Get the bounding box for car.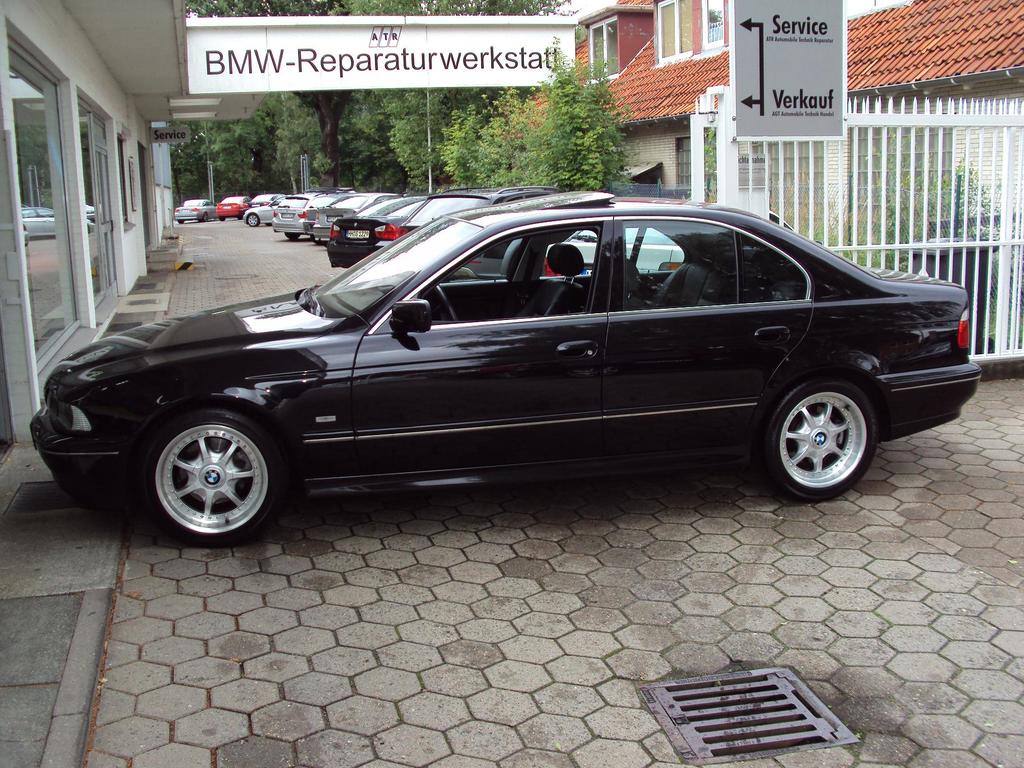
rect(308, 189, 394, 238).
